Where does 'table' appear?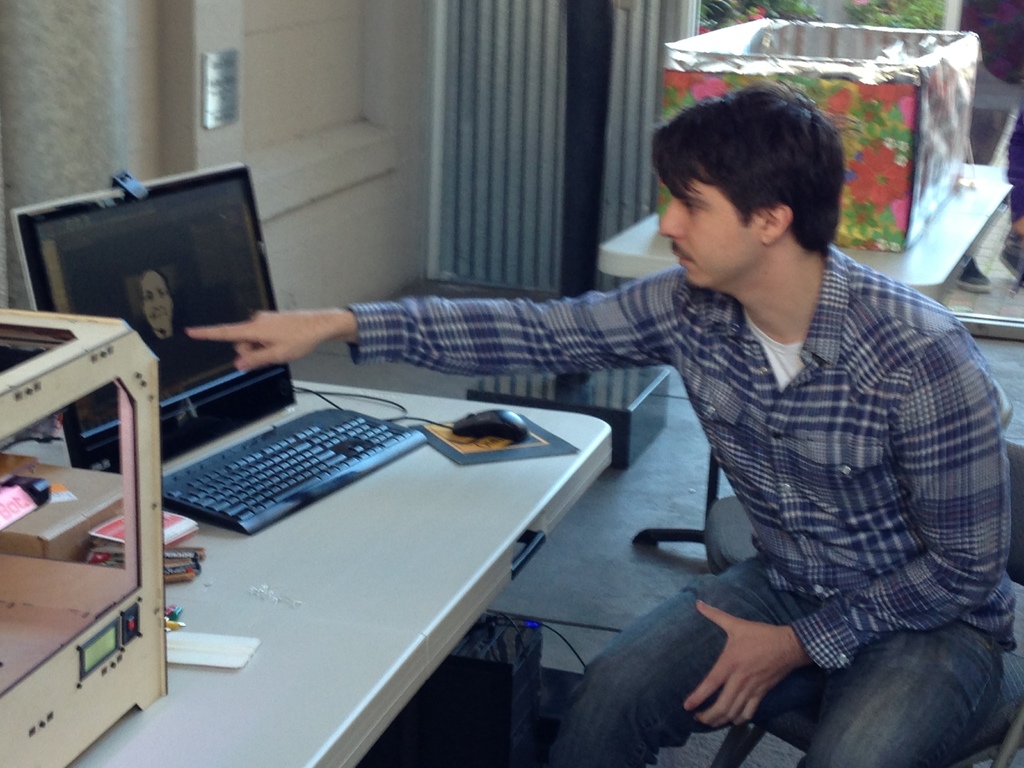
Appears at [left=593, top=163, right=1014, bottom=303].
